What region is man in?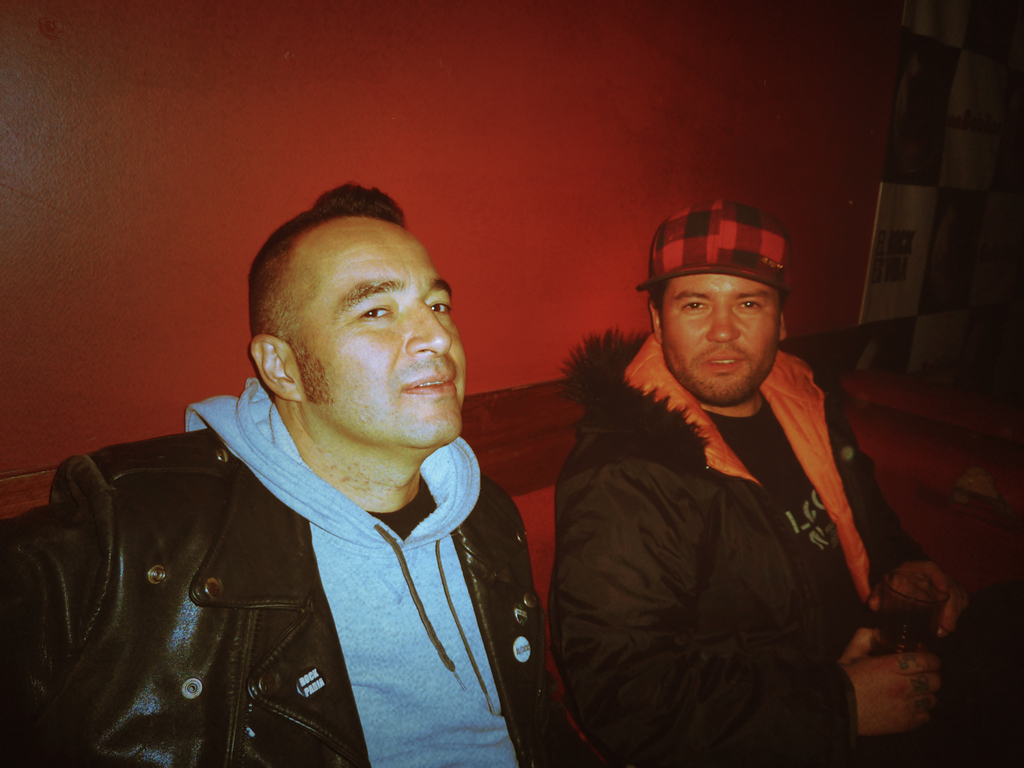
box=[551, 199, 1023, 767].
